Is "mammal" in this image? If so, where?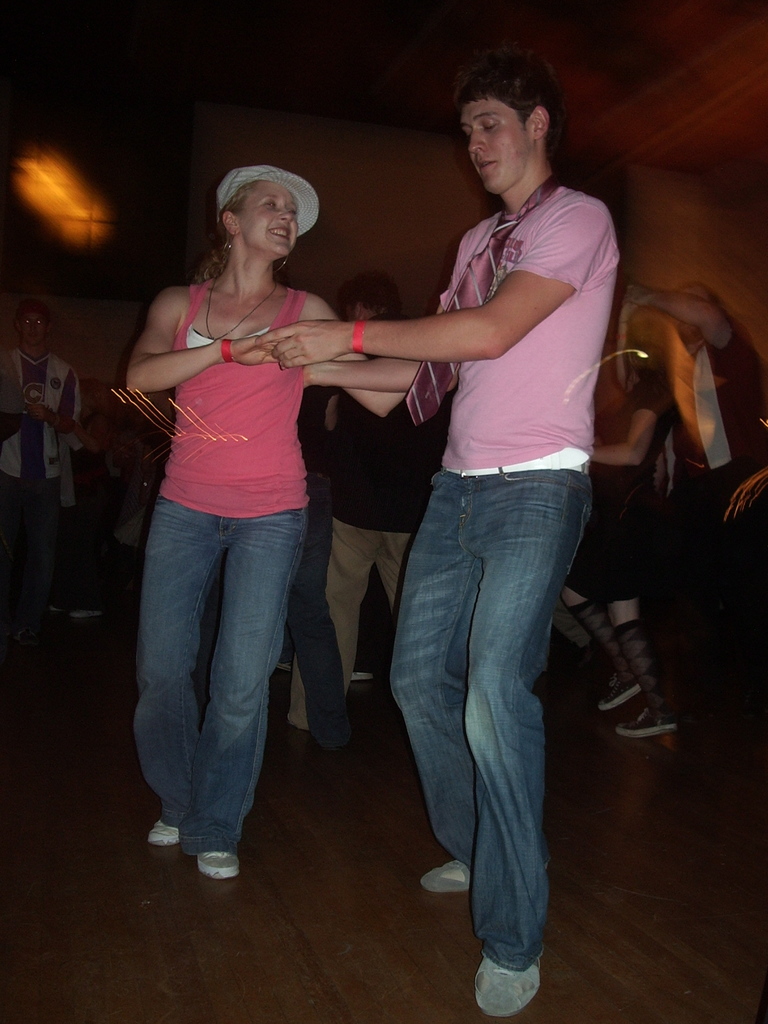
Yes, at bbox=(282, 271, 443, 744).
